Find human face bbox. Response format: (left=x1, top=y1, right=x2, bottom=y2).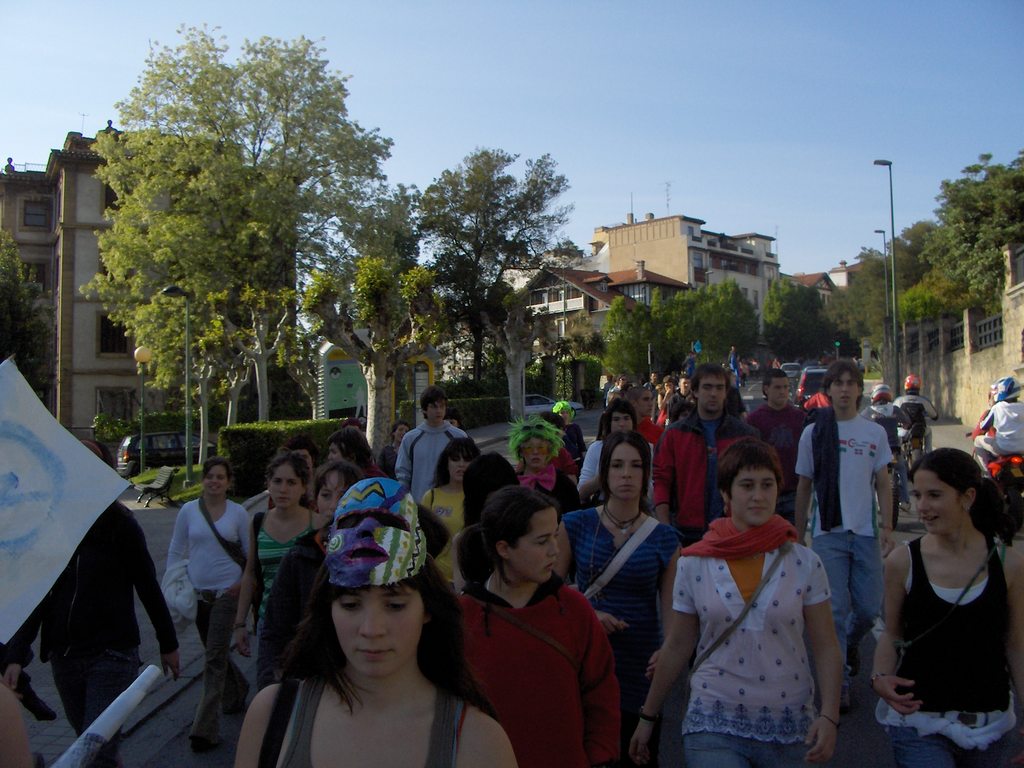
(left=327, top=578, right=428, bottom=677).
